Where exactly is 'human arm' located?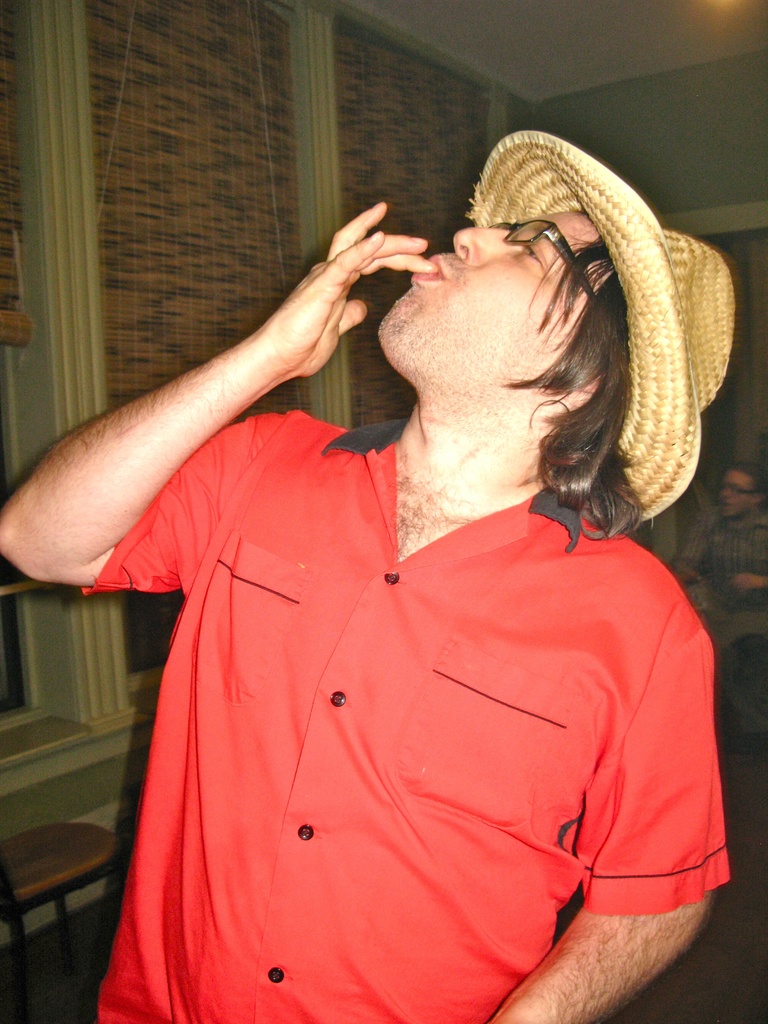
Its bounding box is bbox(486, 596, 728, 1023).
